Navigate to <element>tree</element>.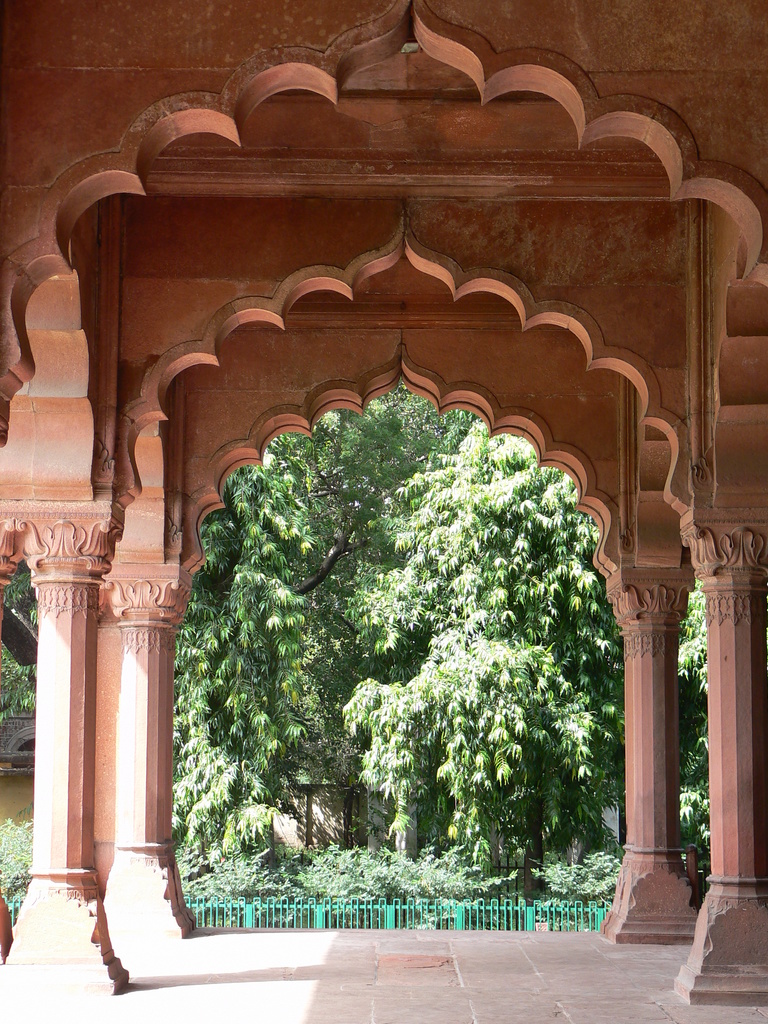
Navigation target: BBox(145, 458, 385, 860).
